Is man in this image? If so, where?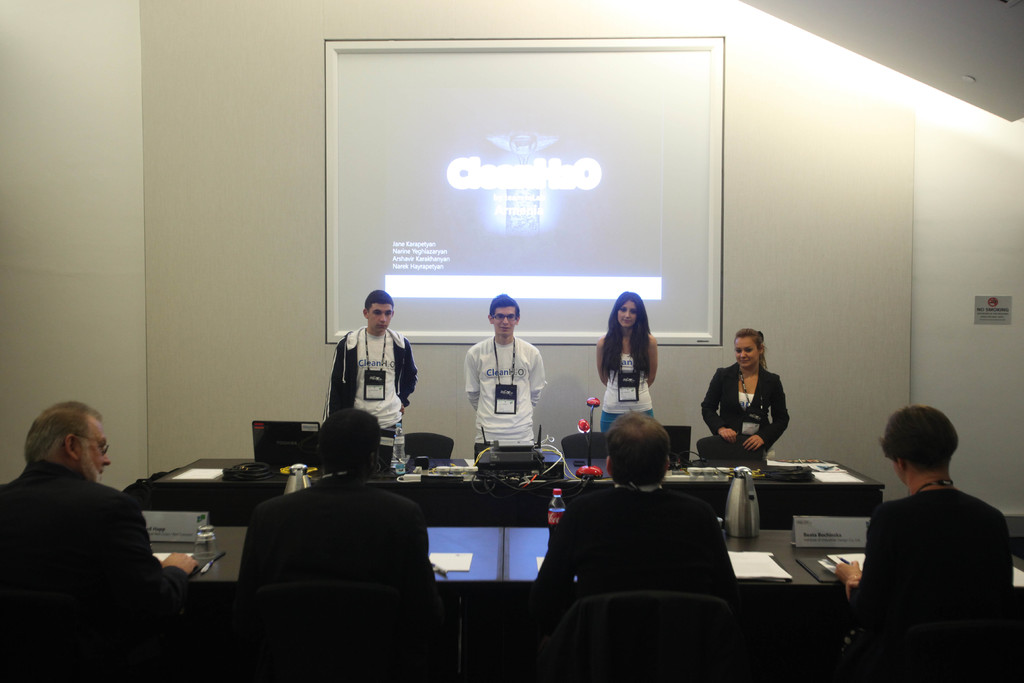
Yes, at l=0, t=386, r=188, b=658.
